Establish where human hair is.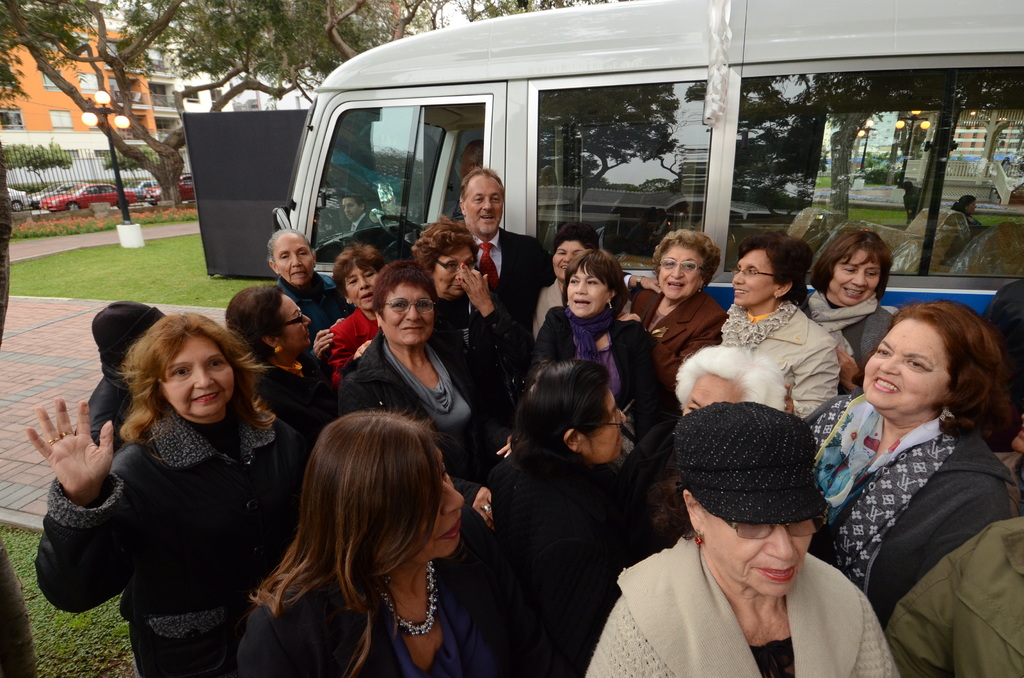
Established at (270, 228, 320, 261).
